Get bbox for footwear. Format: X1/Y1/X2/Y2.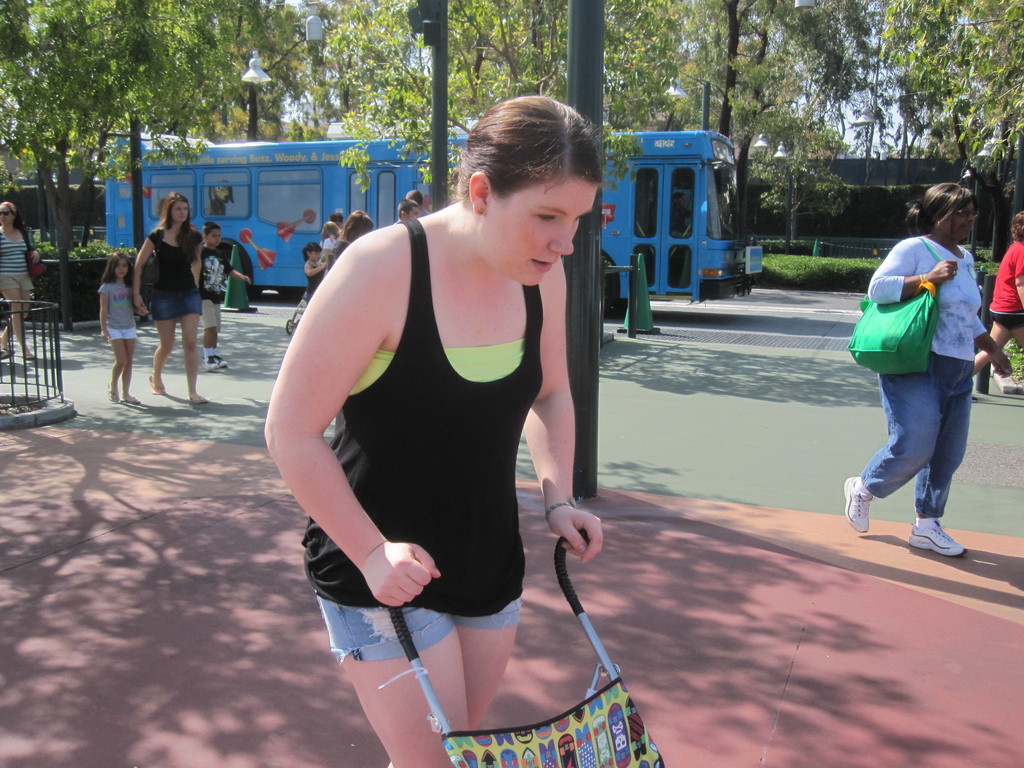
21/348/38/361.
